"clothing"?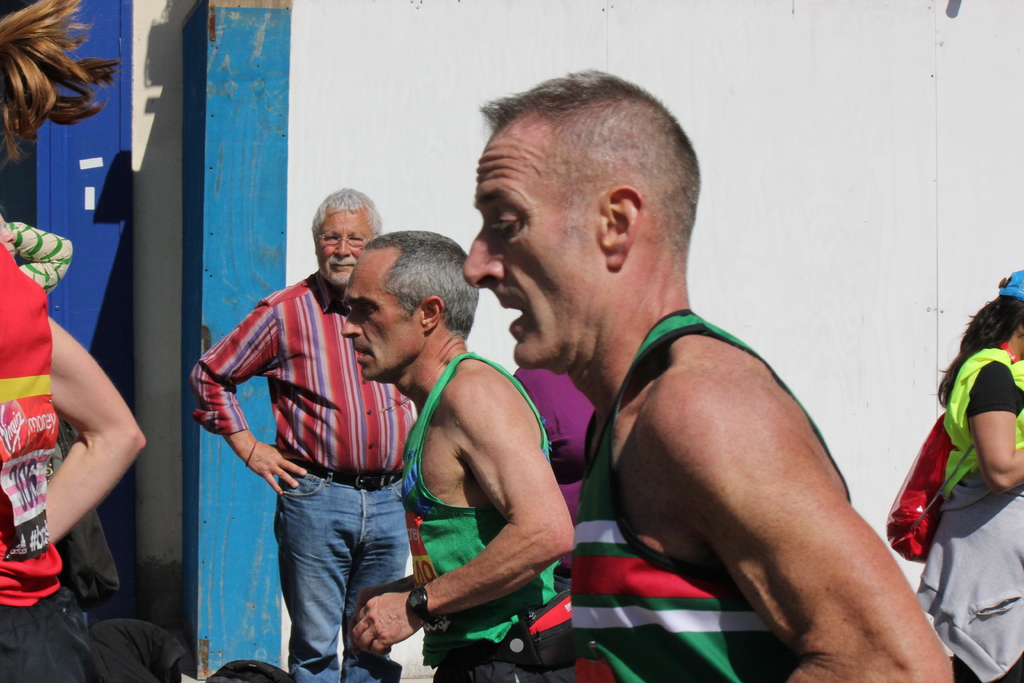
[388,363,577,682]
